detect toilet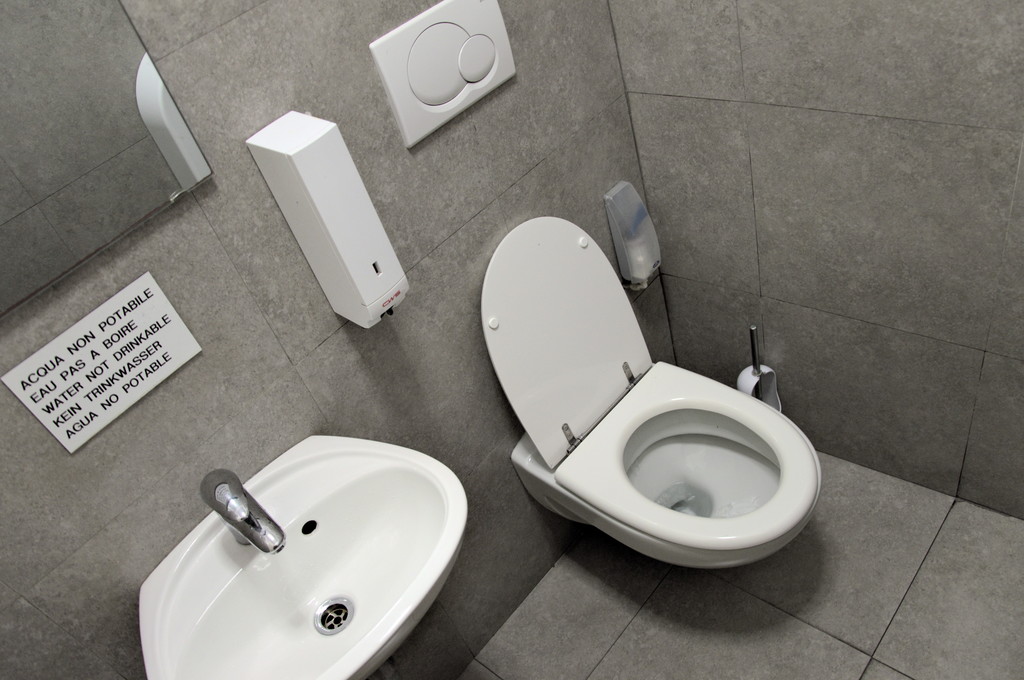
(left=515, top=361, right=824, bottom=564)
